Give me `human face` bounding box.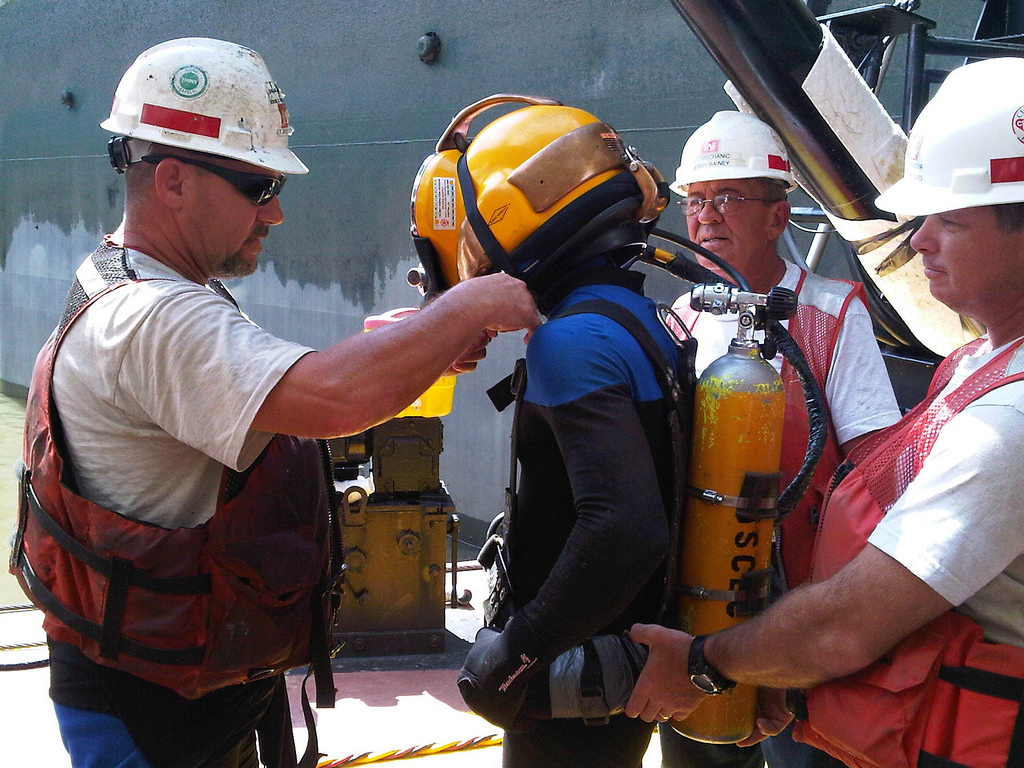
bbox=[186, 156, 284, 277].
